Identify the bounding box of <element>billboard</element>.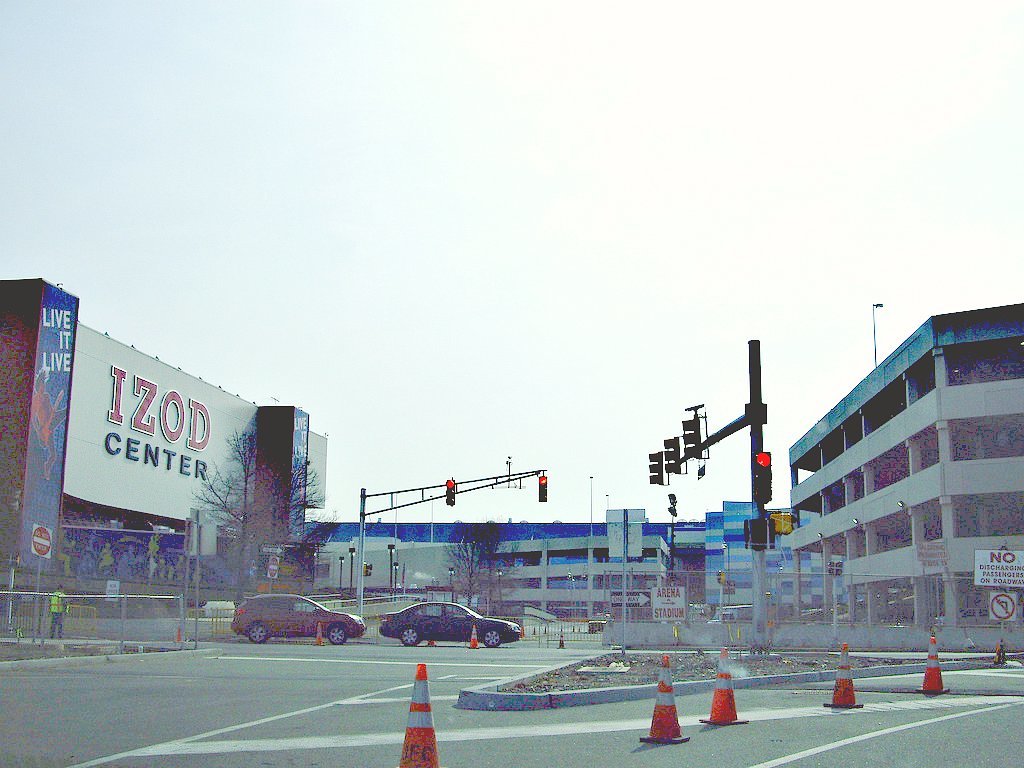
19:281:81:577.
